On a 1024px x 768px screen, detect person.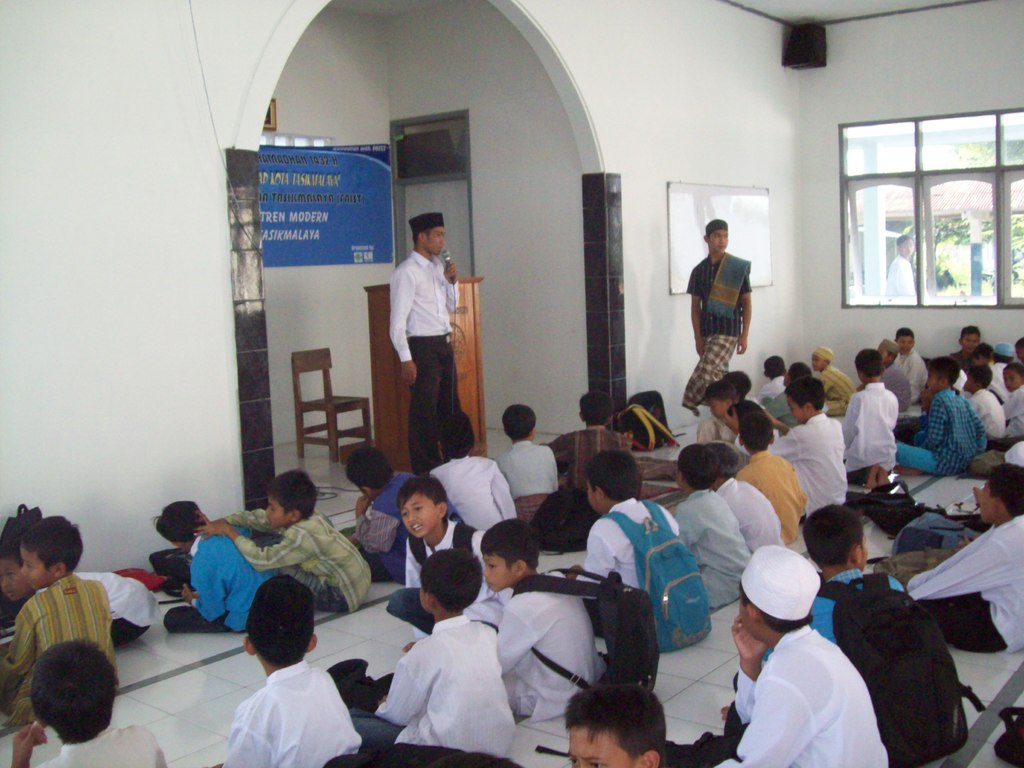
902/454/1023/654.
